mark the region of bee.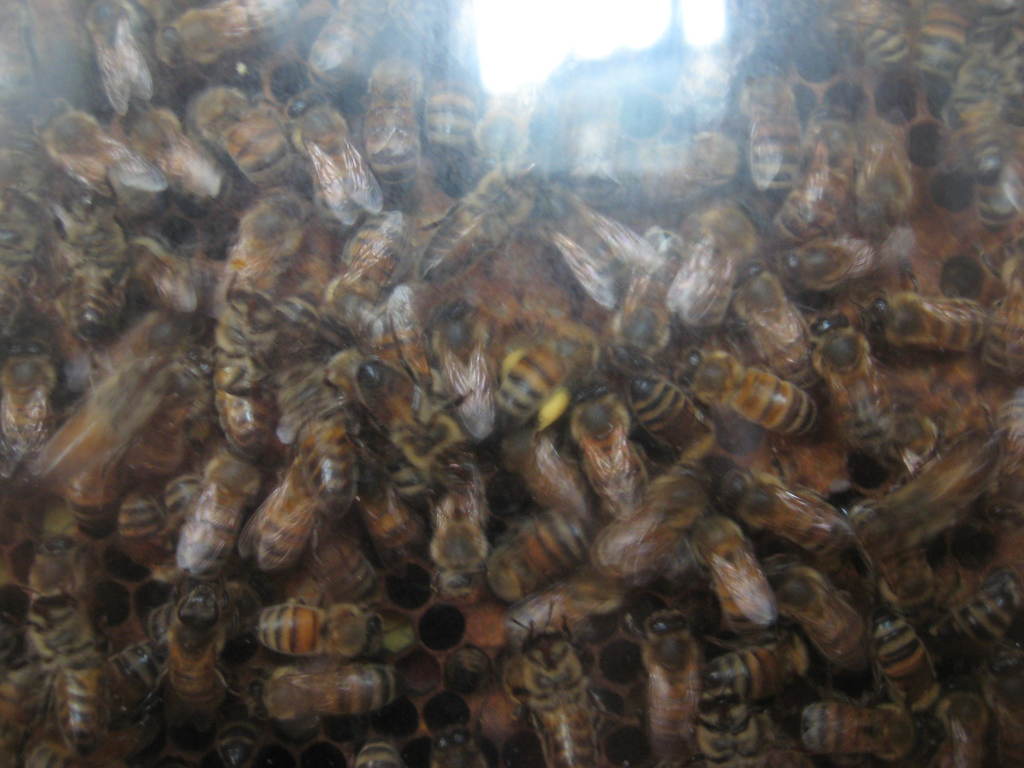
Region: select_region(208, 85, 300, 187).
